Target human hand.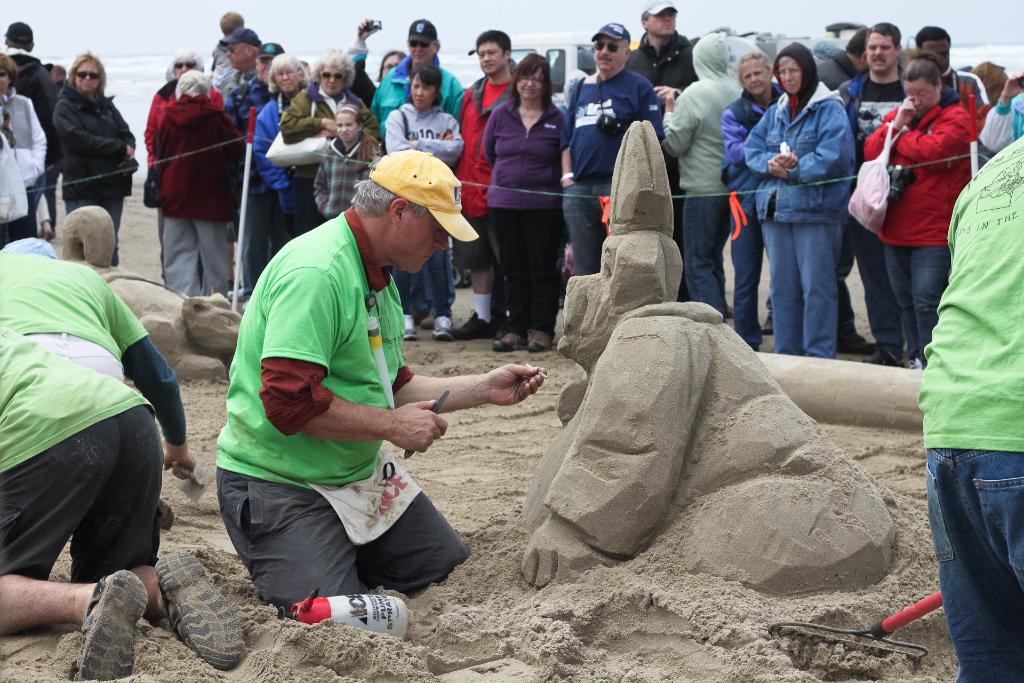
Target region: BBox(125, 145, 136, 160).
